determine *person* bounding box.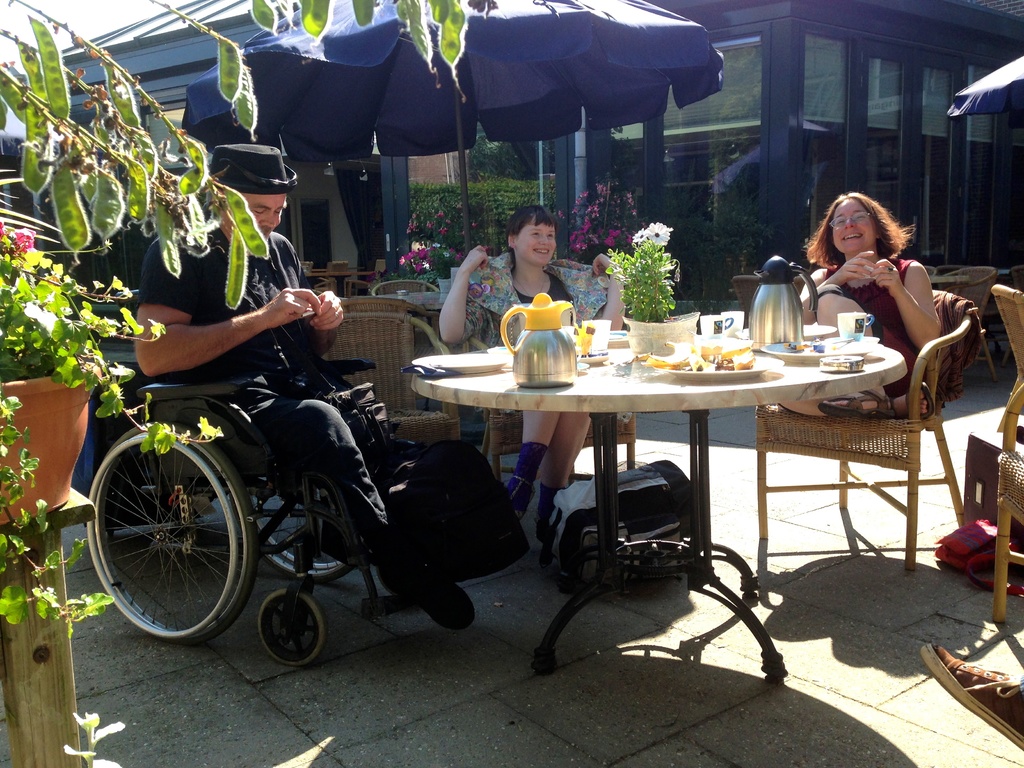
Determined: [left=769, top=188, right=941, bottom=420].
